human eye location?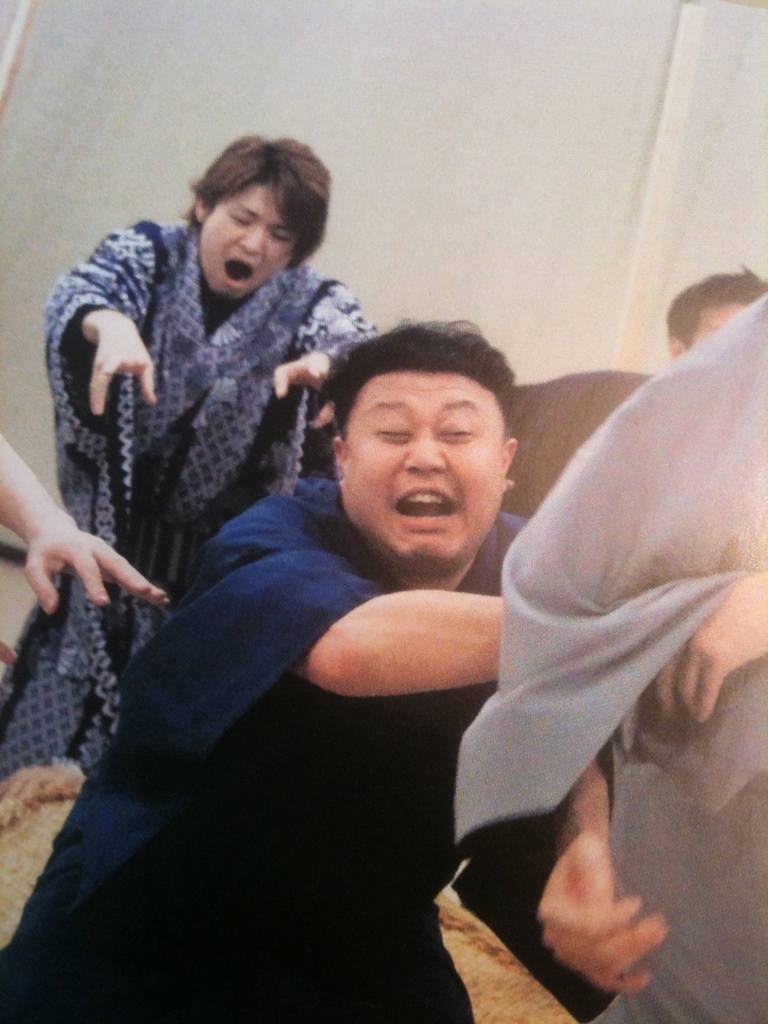
crop(270, 228, 293, 242)
